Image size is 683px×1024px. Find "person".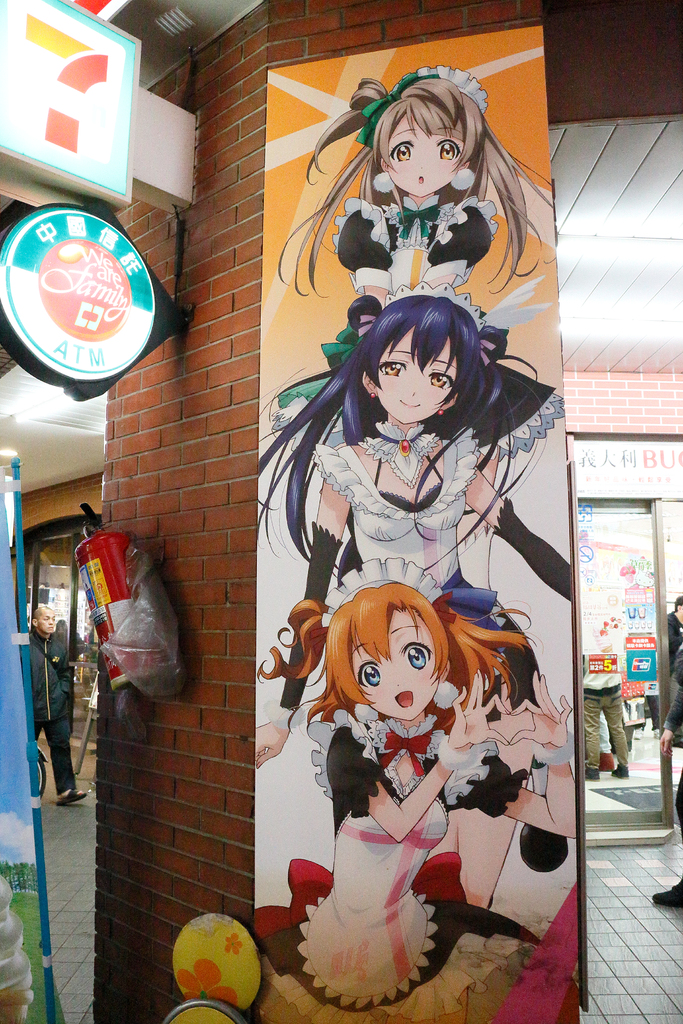
BBox(272, 61, 554, 592).
